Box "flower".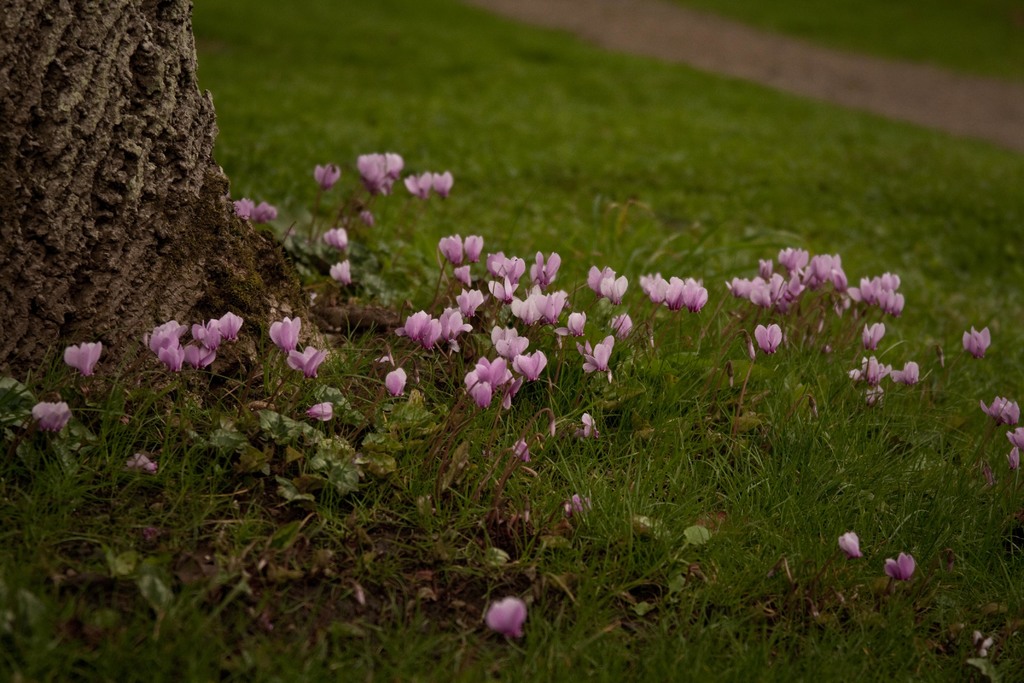
locate(754, 320, 780, 356).
